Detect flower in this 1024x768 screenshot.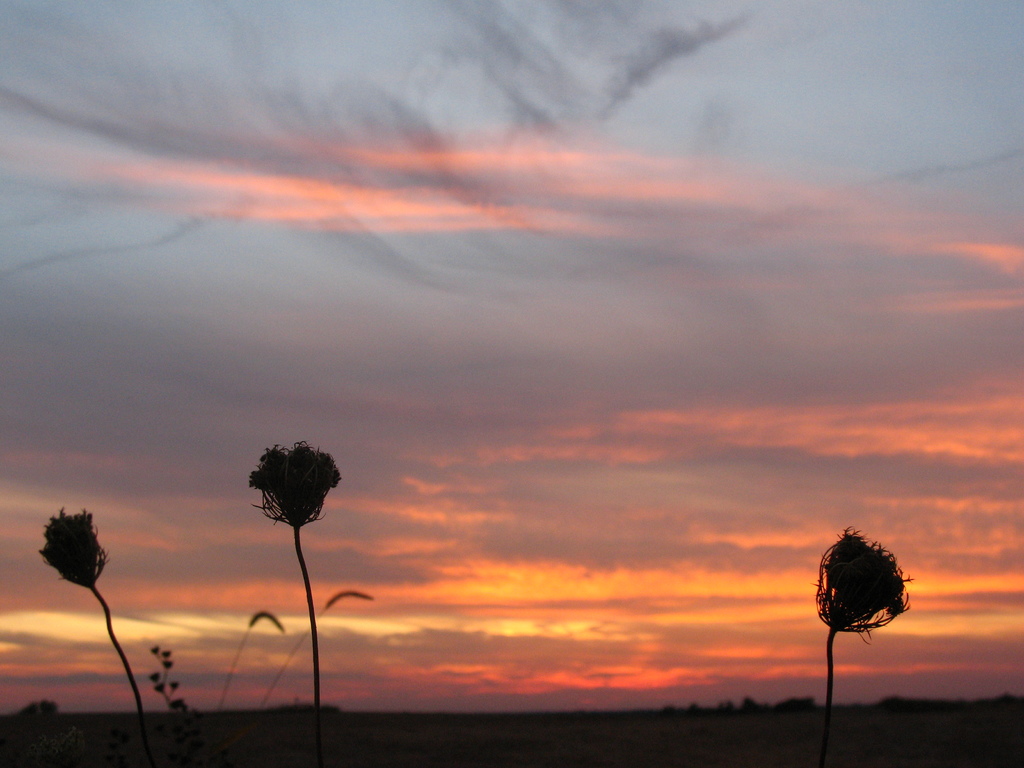
Detection: BBox(810, 520, 921, 638).
